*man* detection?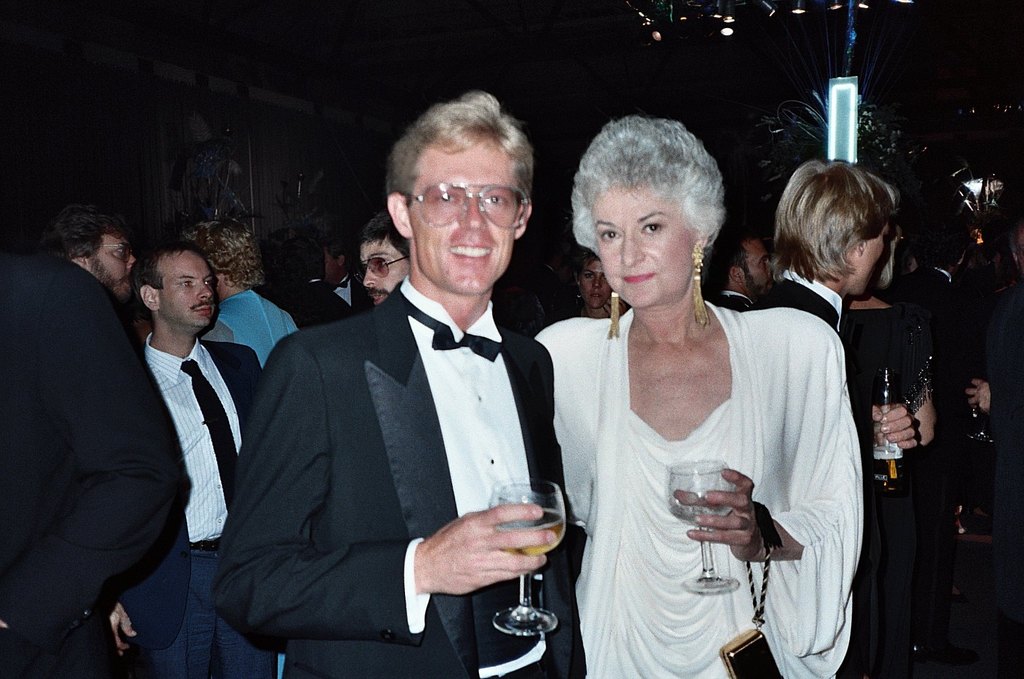
bbox=[359, 208, 408, 304]
